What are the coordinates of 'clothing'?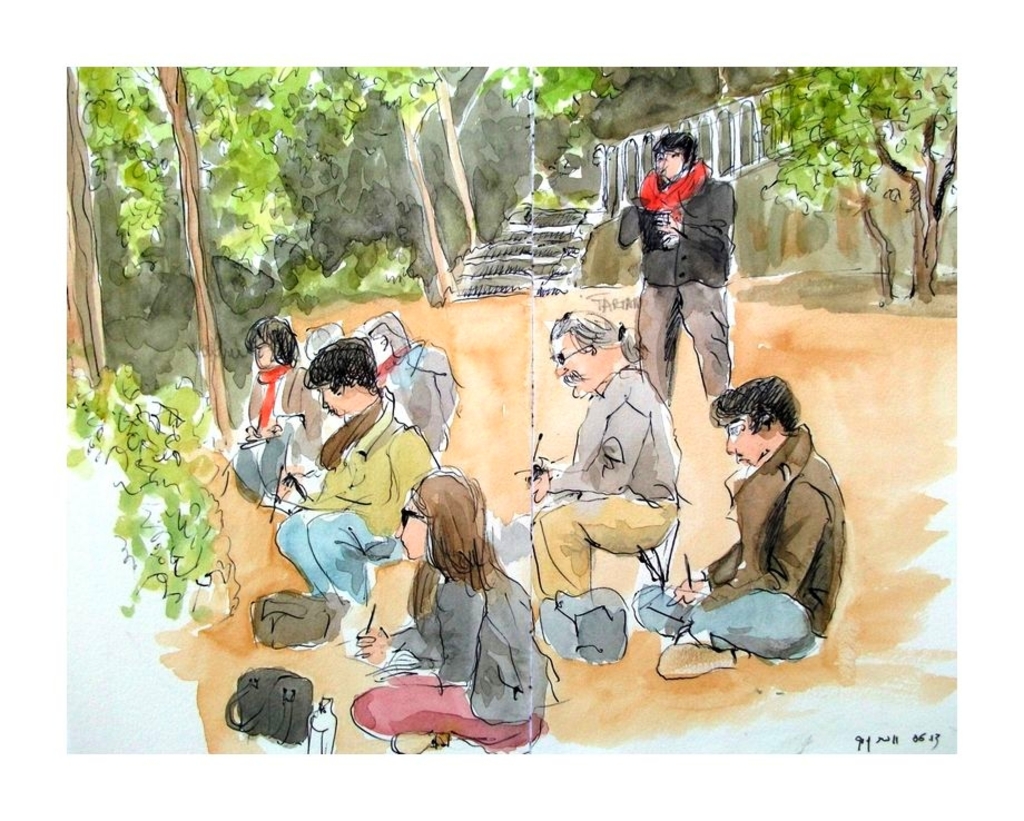
349:565:550:752.
